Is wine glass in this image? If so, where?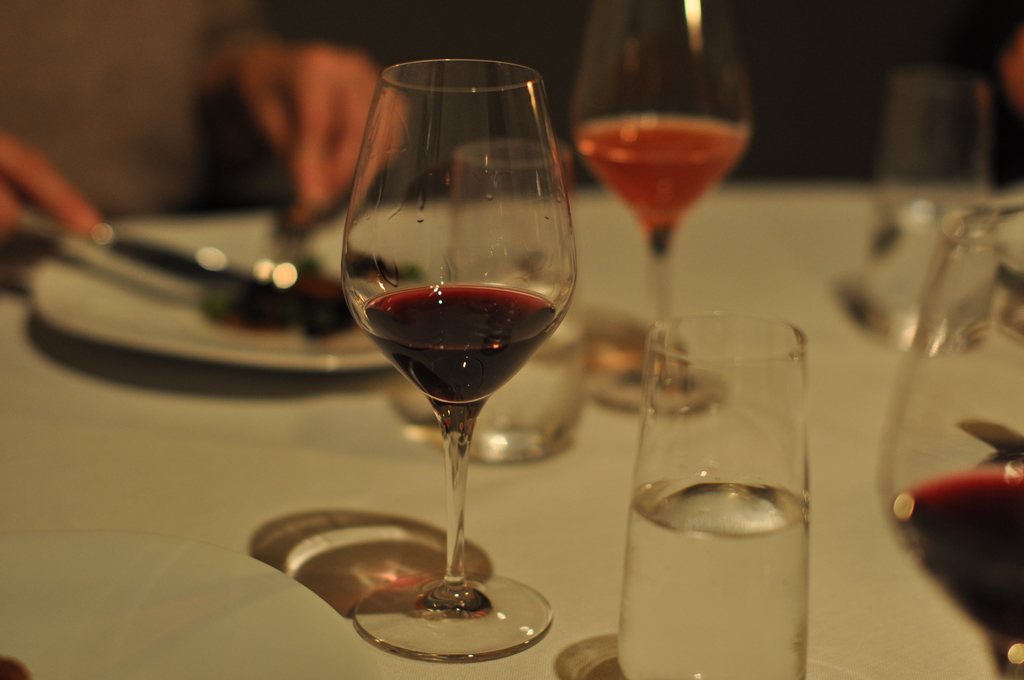
Yes, at <bbox>578, 0, 751, 409</bbox>.
